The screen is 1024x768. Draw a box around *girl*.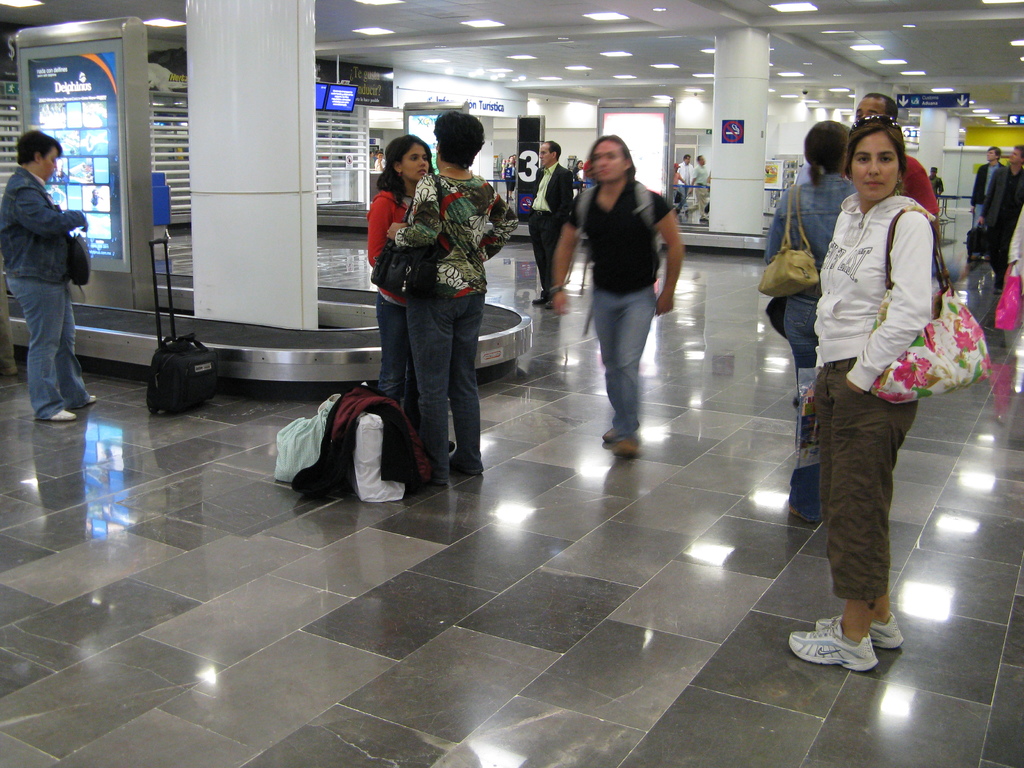
rect(367, 137, 452, 444).
